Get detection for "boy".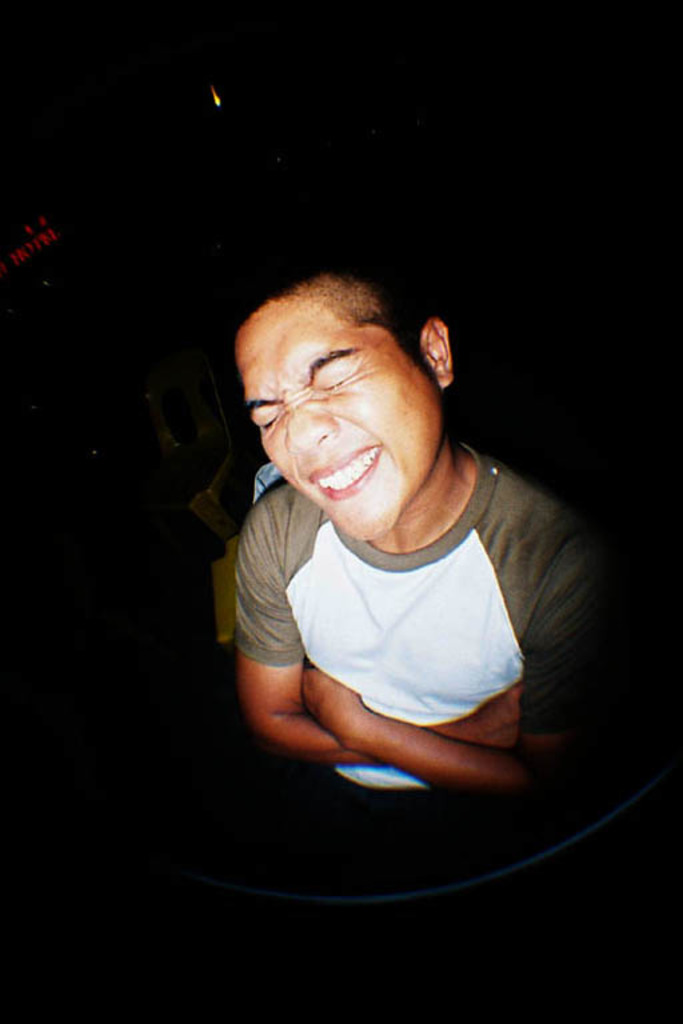
Detection: bbox=[233, 272, 610, 803].
